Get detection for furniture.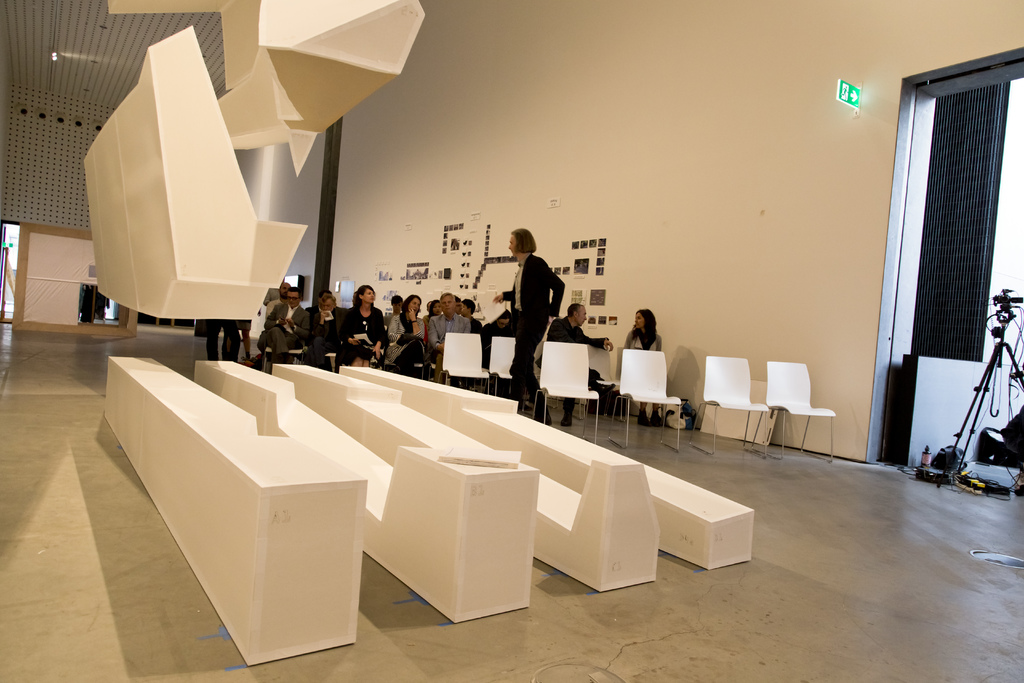
Detection: (x1=487, y1=334, x2=520, y2=400).
